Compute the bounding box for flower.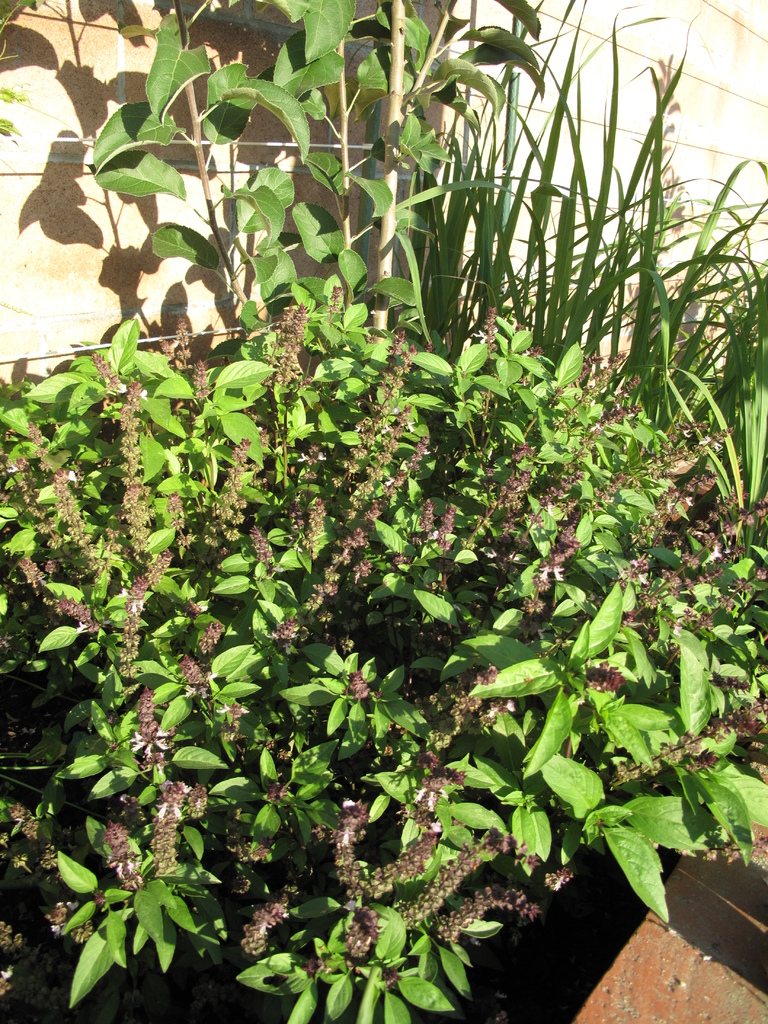
left=412, top=785, right=448, bottom=815.
